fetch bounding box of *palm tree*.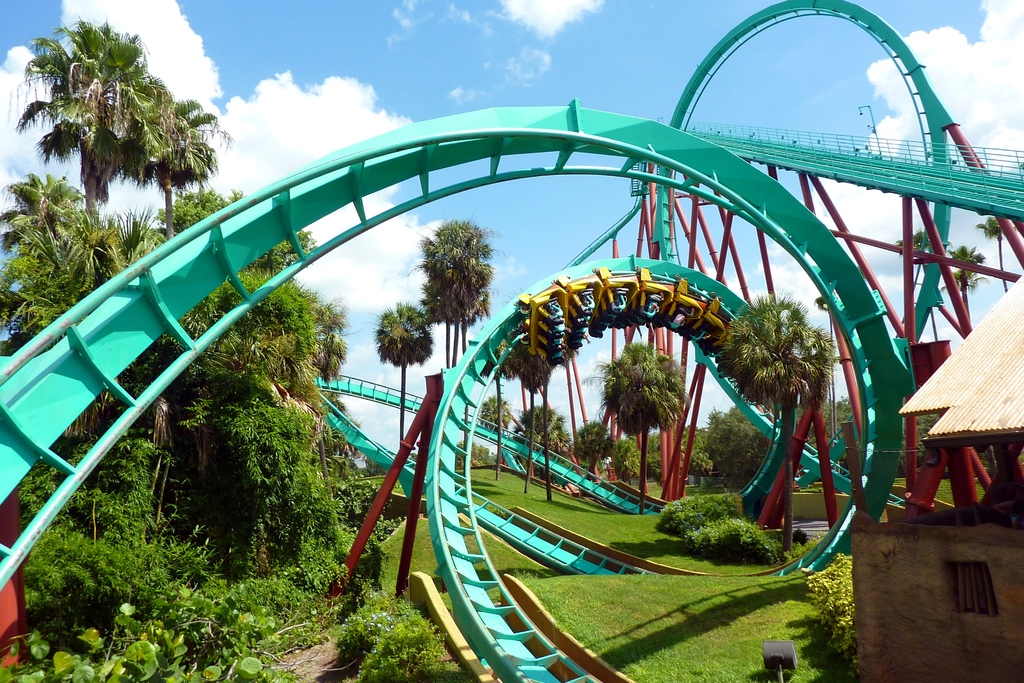
Bbox: {"left": 10, "top": 14, "right": 174, "bottom": 215}.
